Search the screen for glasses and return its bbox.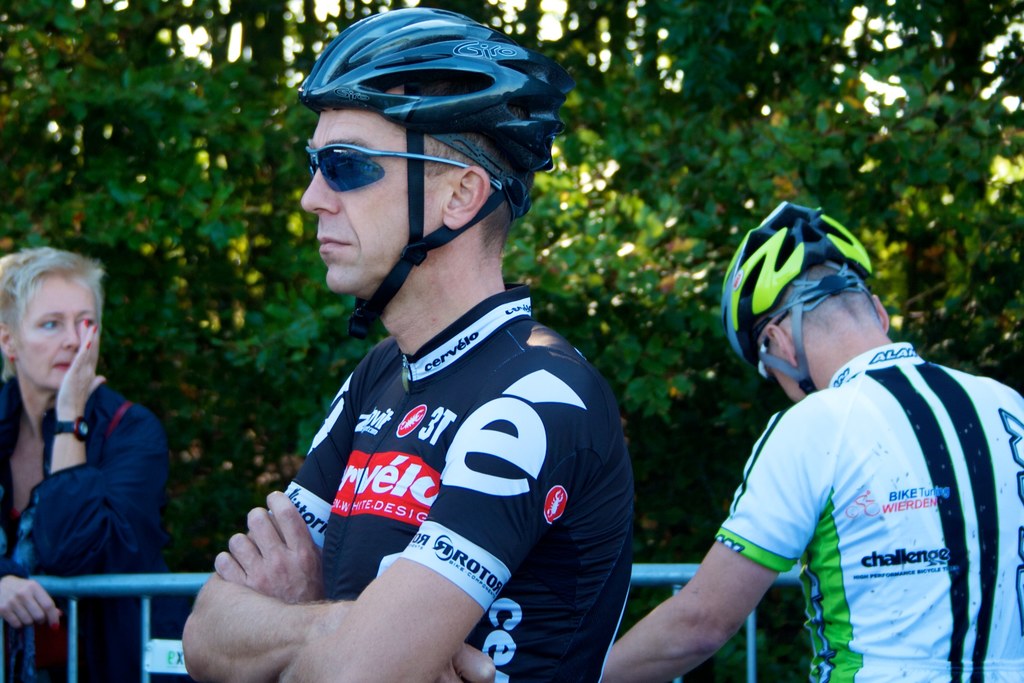
Found: bbox=(290, 144, 509, 198).
